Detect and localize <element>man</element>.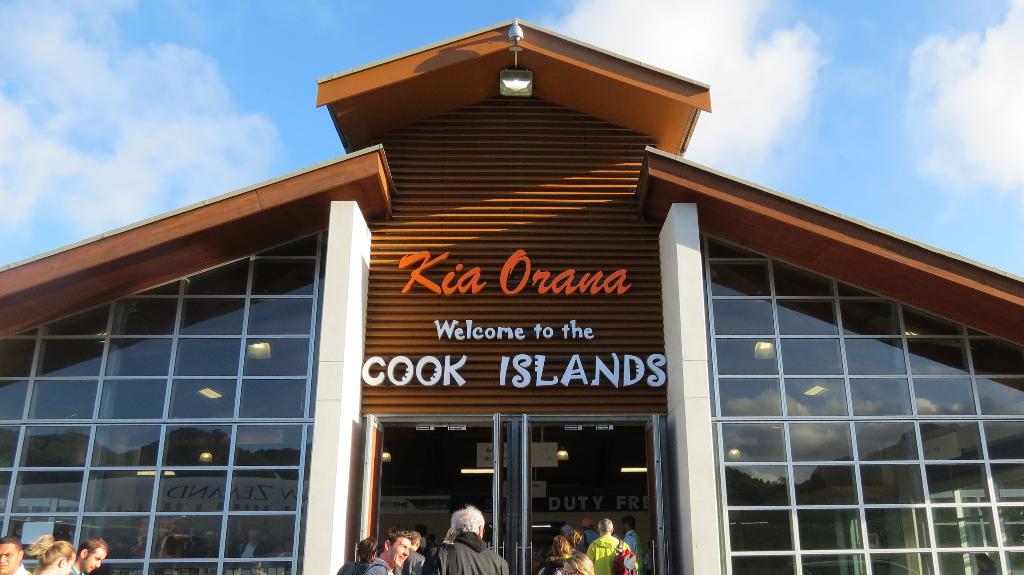
Localized at x1=68 y1=537 x2=108 y2=574.
